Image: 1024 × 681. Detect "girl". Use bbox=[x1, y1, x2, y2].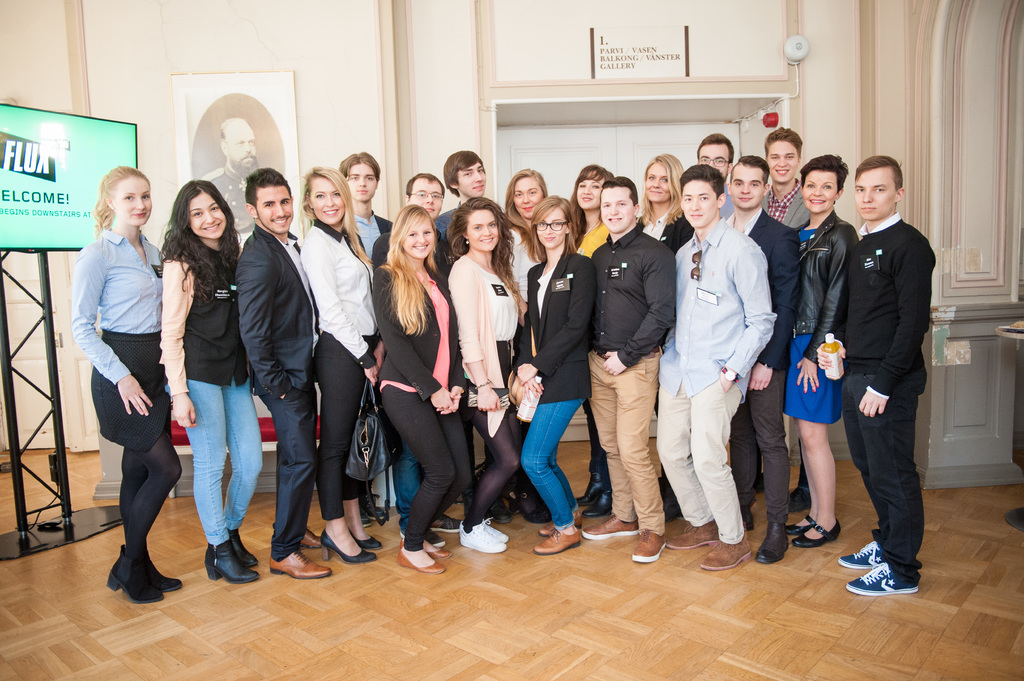
bbox=[520, 199, 596, 553].
